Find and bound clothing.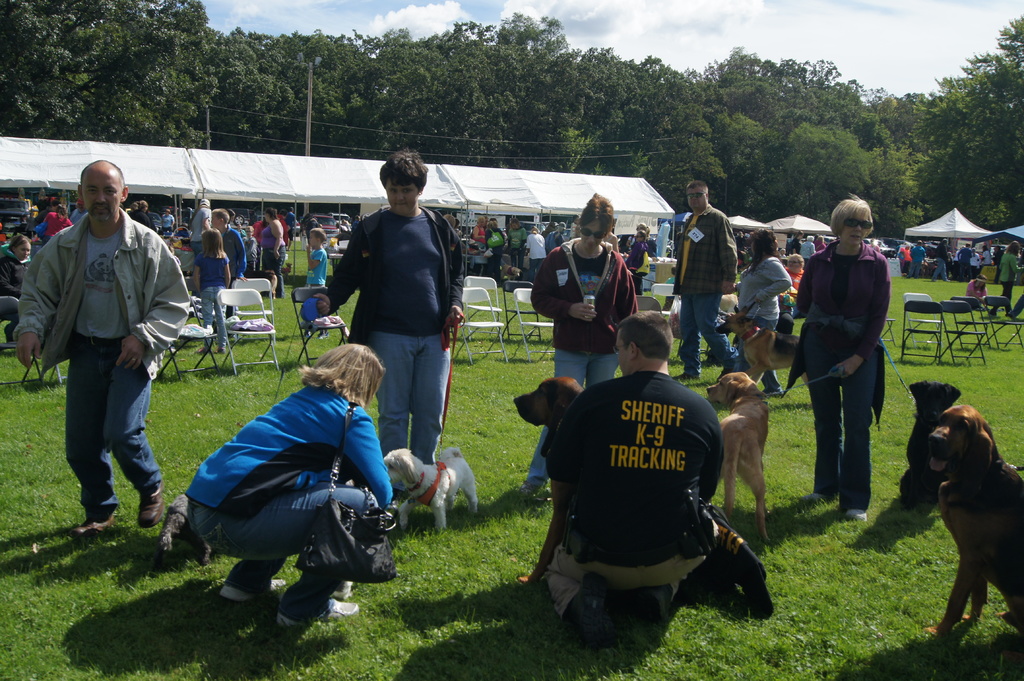
Bound: <box>802,238,819,258</box>.
